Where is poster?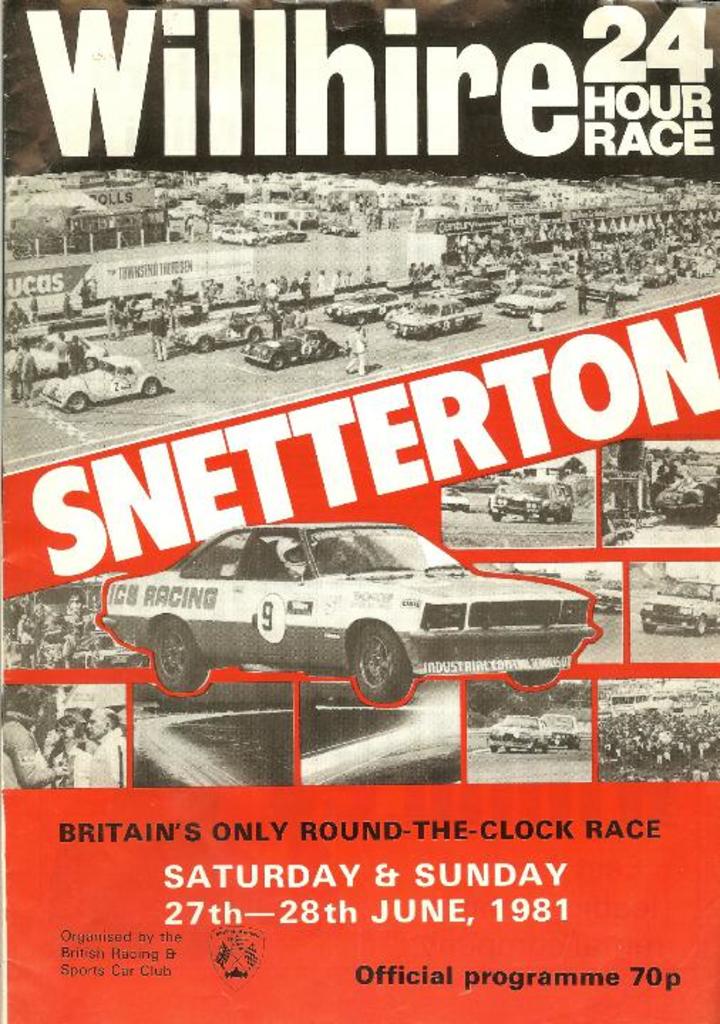
x1=0 y1=0 x2=719 y2=1023.
